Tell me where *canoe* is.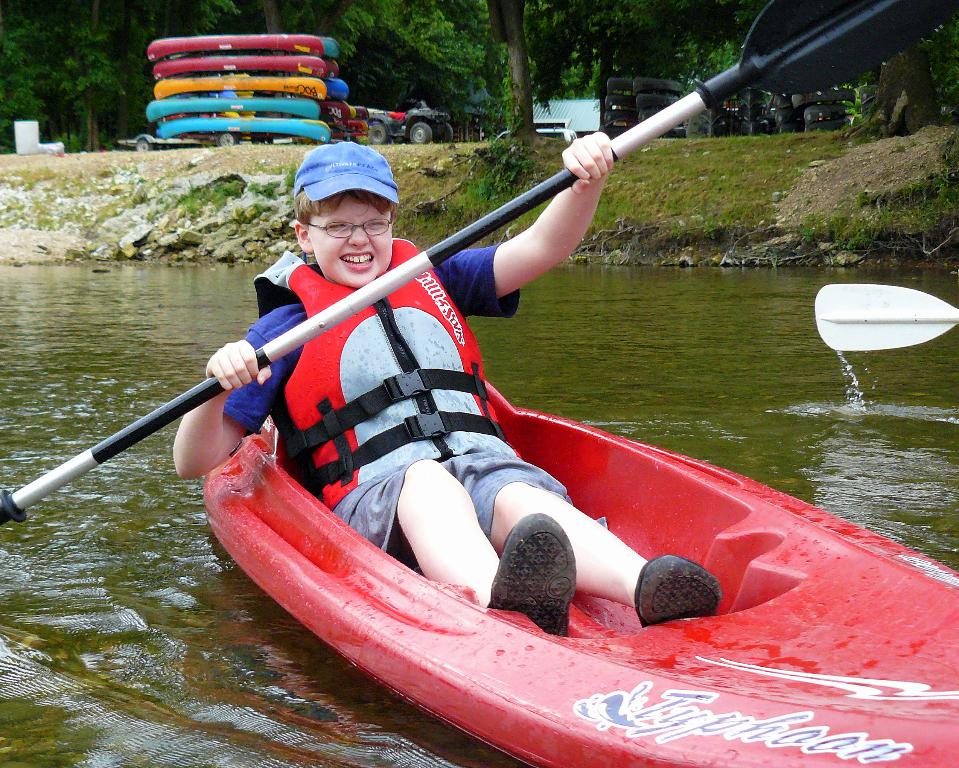
*canoe* is at [x1=319, y1=100, x2=354, y2=121].
